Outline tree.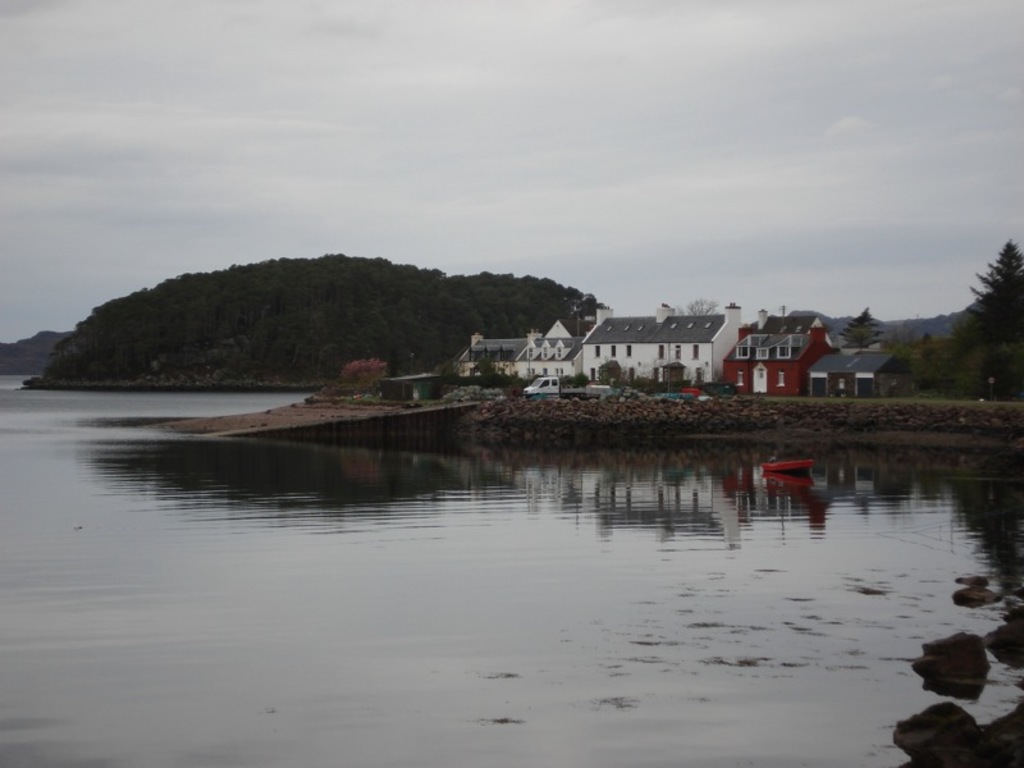
Outline: locate(945, 238, 1020, 393).
